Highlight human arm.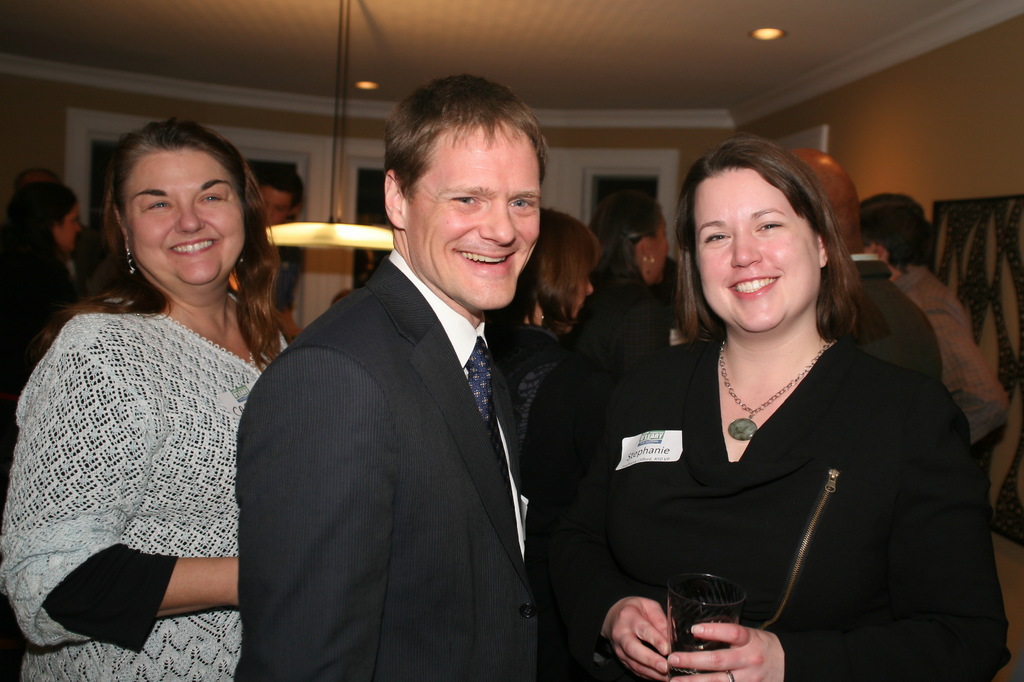
Highlighted region: 667, 374, 1012, 681.
